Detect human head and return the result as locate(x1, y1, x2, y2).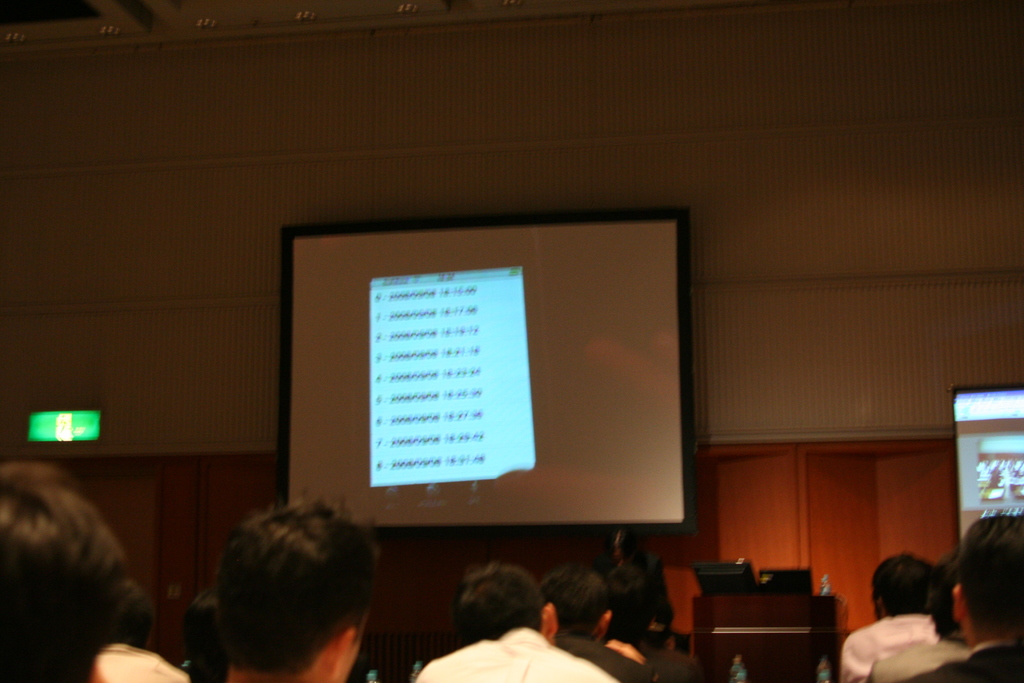
locate(182, 592, 225, 682).
